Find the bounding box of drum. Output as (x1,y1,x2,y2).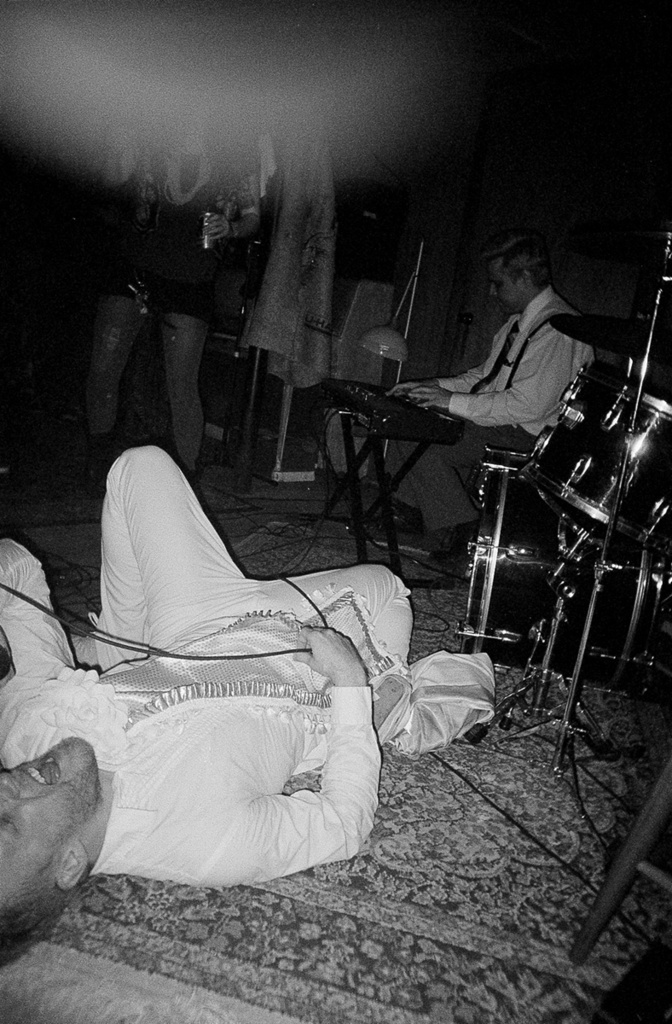
(524,359,671,551).
